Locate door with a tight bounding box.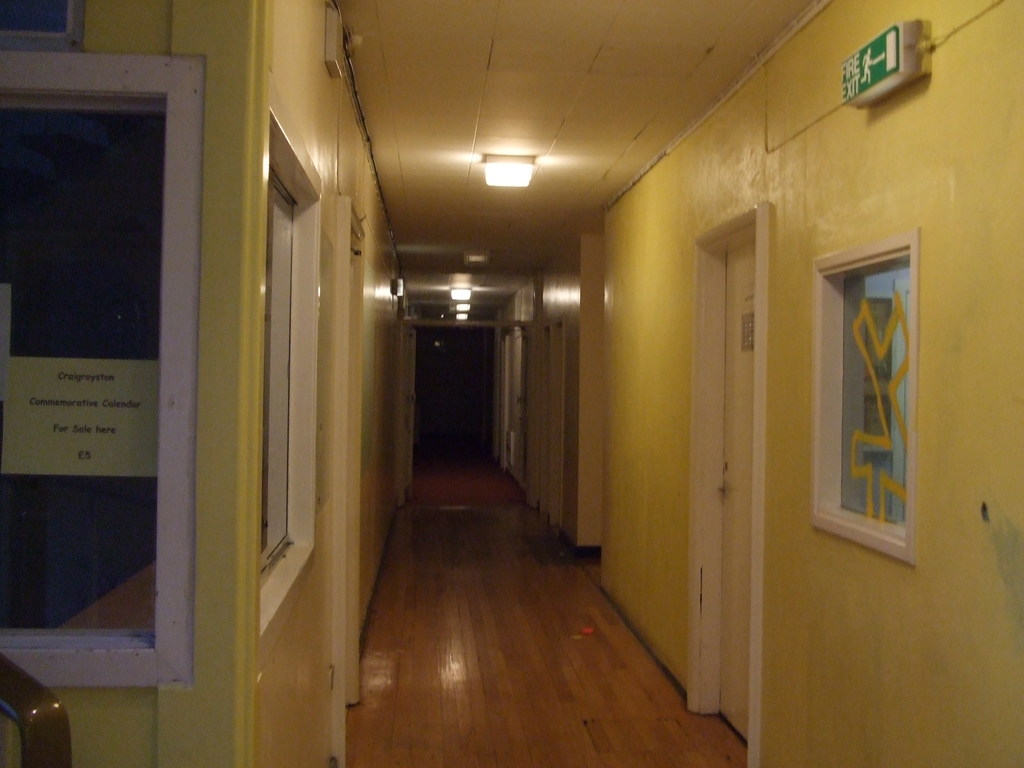
716/241/758/744.
